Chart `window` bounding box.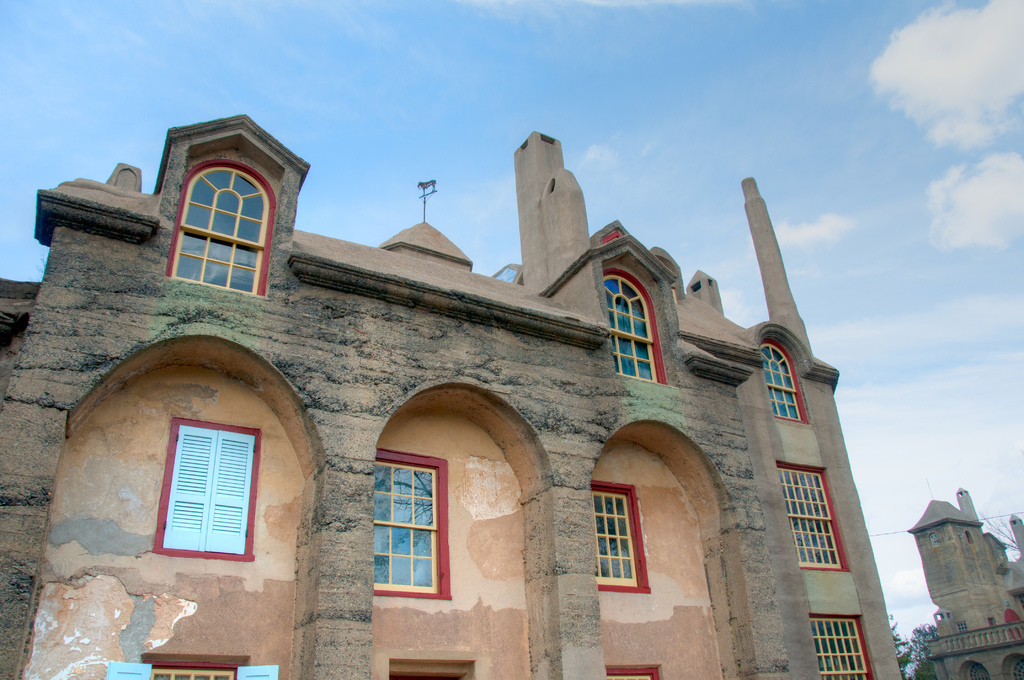
Charted: Rect(605, 268, 670, 387).
